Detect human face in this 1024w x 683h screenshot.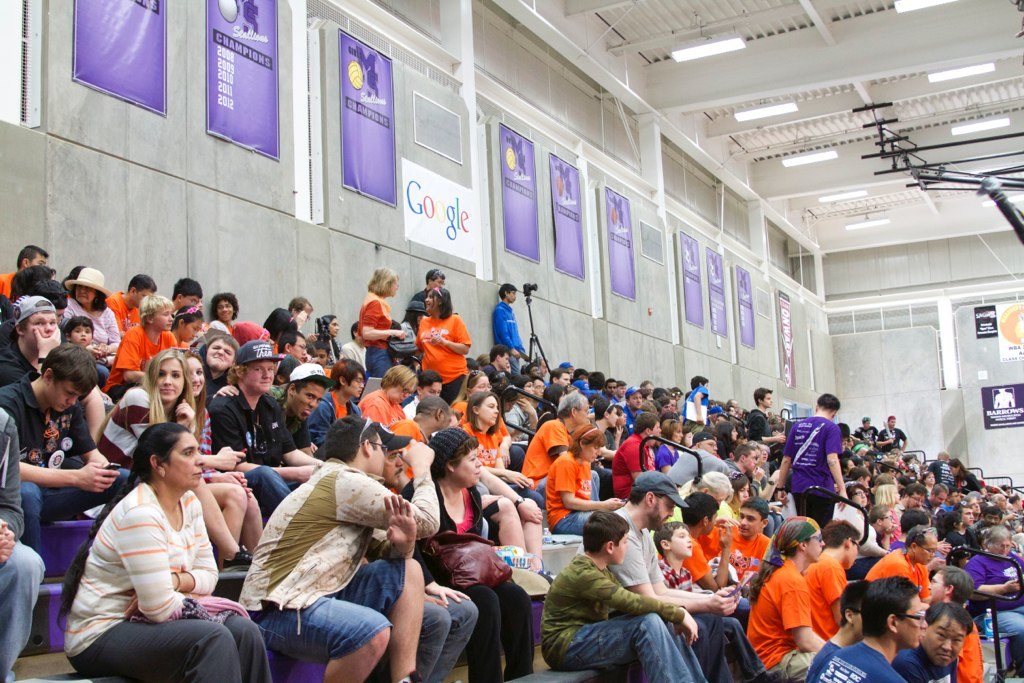
Detection: 762 394 774 407.
